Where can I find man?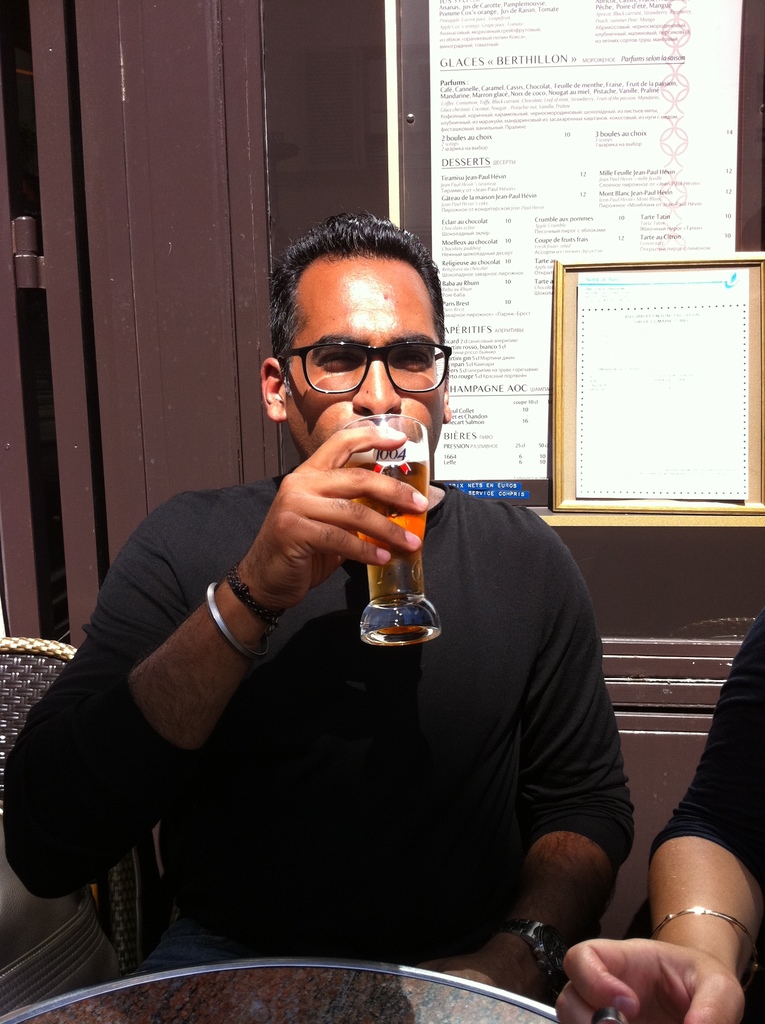
You can find it at detection(552, 610, 764, 1023).
